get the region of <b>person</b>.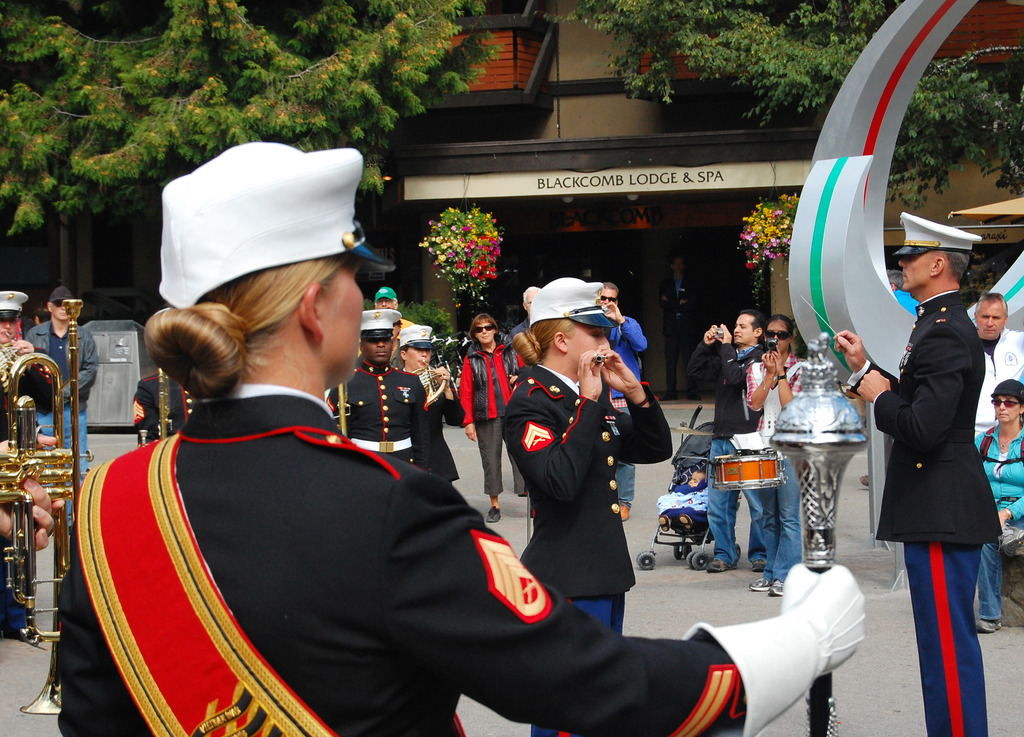
crop(0, 284, 56, 644).
